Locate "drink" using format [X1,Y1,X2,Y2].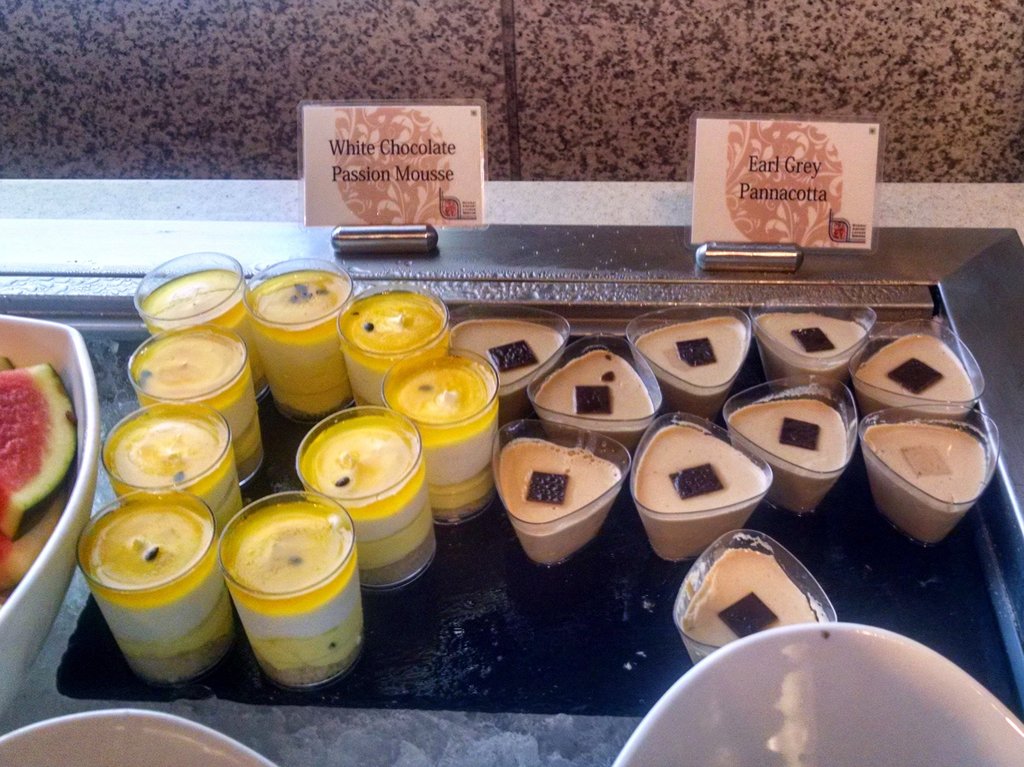
[84,496,240,687].
